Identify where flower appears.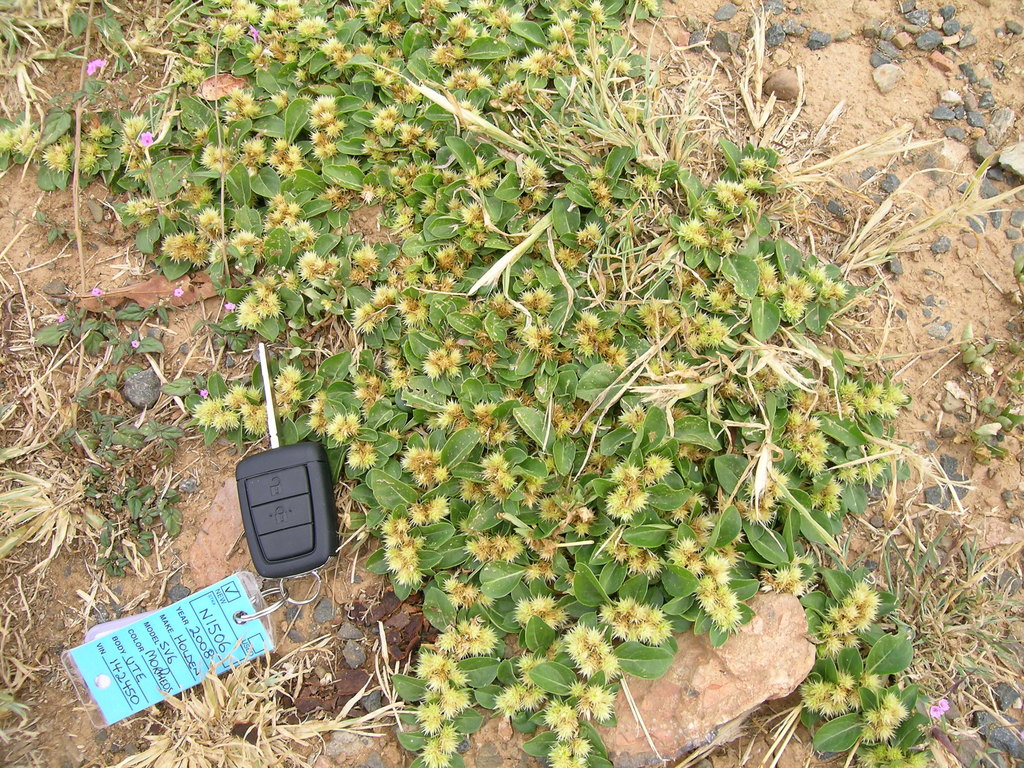
Appears at bbox=(201, 388, 210, 399).
